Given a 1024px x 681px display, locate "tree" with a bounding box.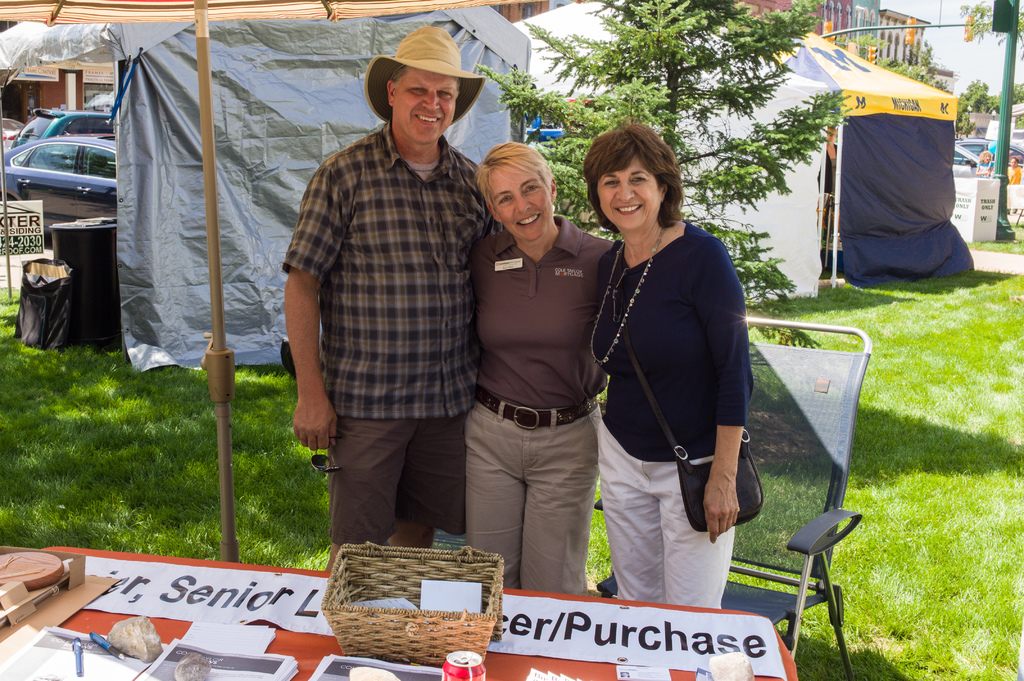
Located: x1=475, y1=0, x2=851, y2=346.
